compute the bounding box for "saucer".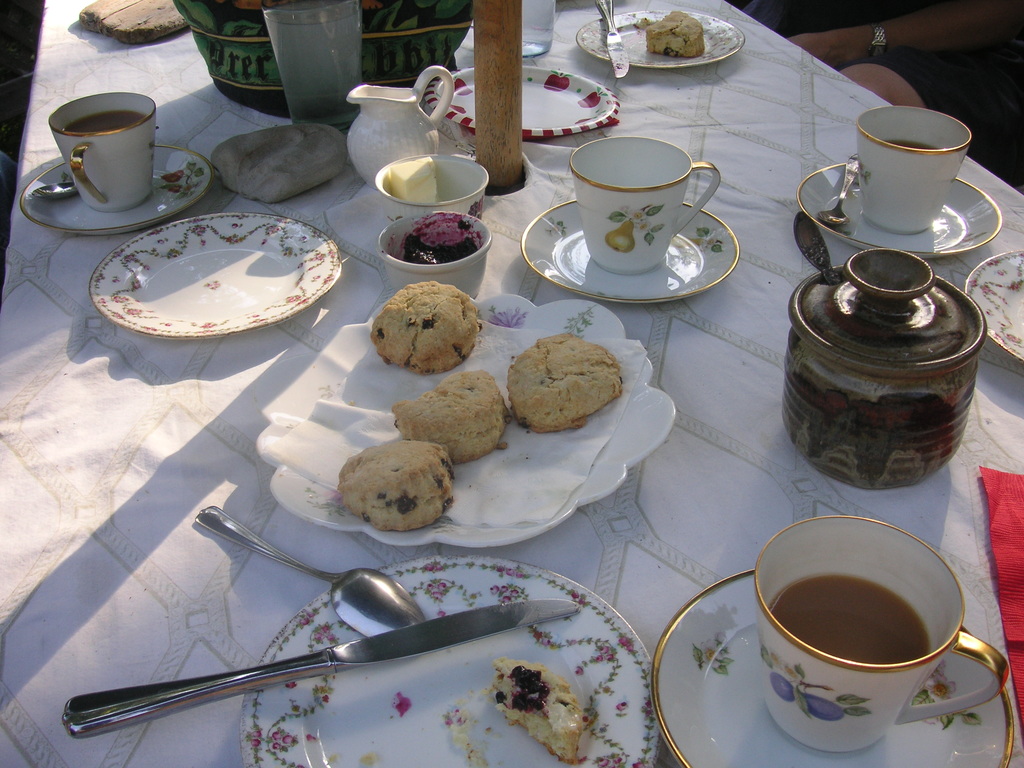
<region>650, 569, 1016, 767</region>.
